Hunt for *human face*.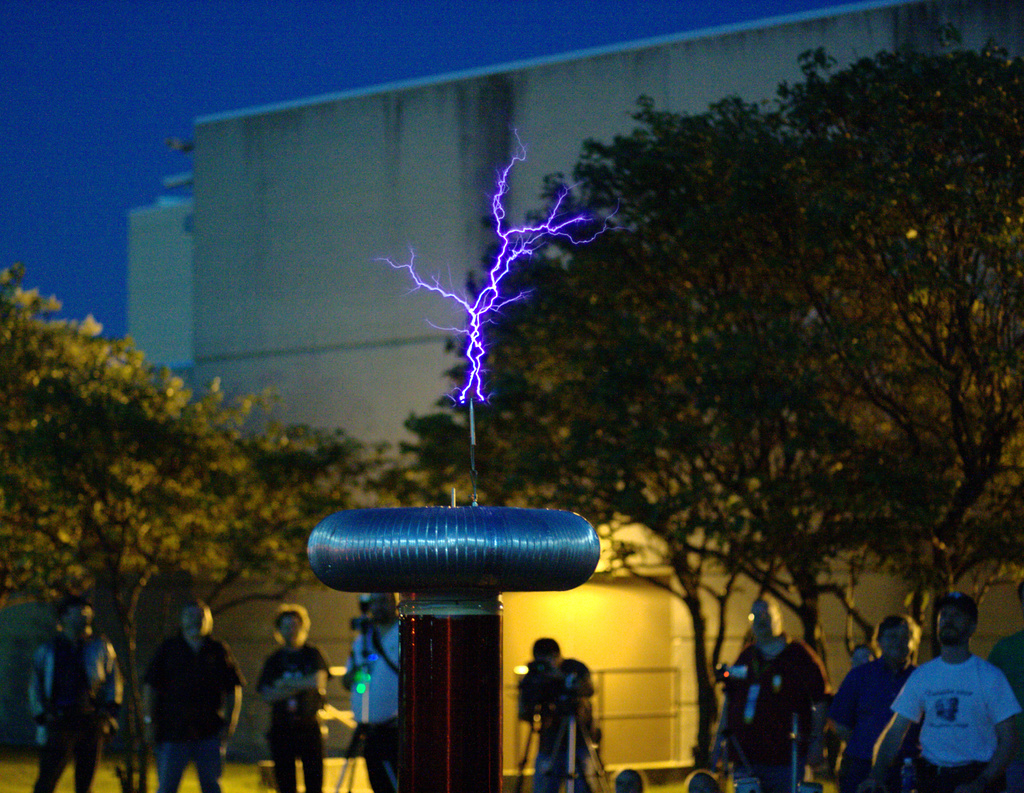
Hunted down at Rect(277, 614, 303, 641).
